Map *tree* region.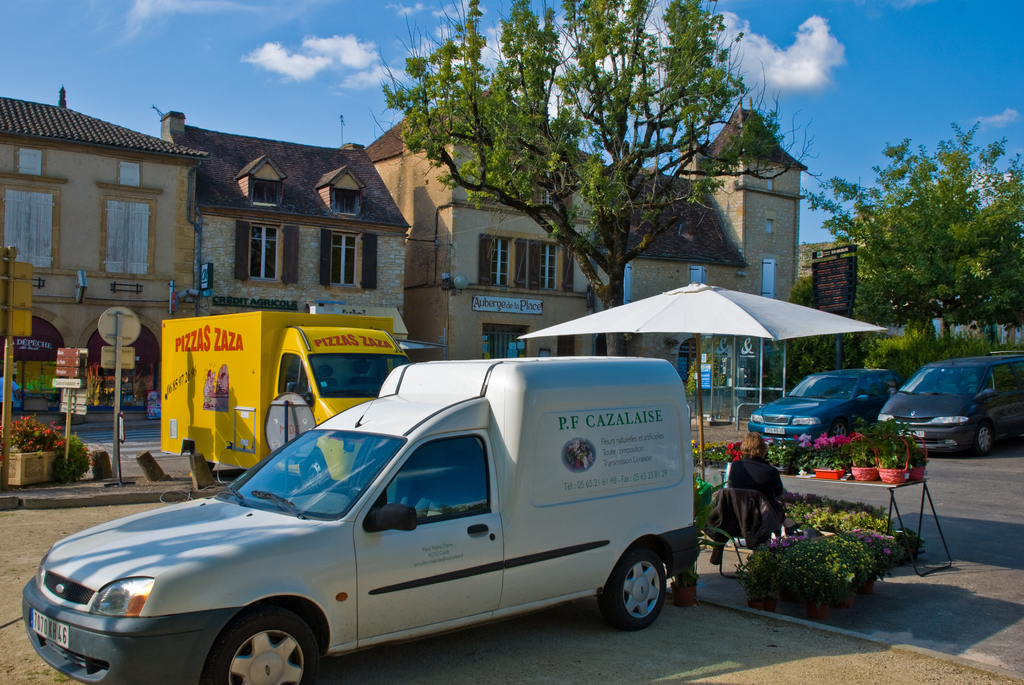
Mapped to locate(796, 111, 1023, 338).
